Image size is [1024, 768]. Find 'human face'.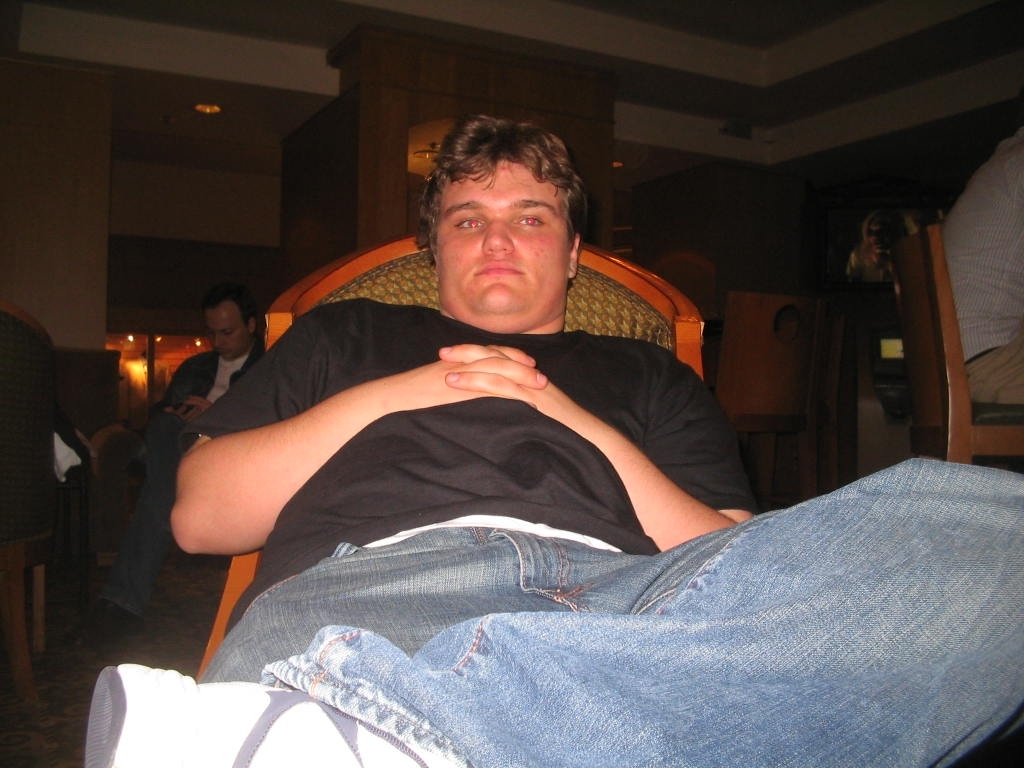
locate(204, 306, 245, 354).
